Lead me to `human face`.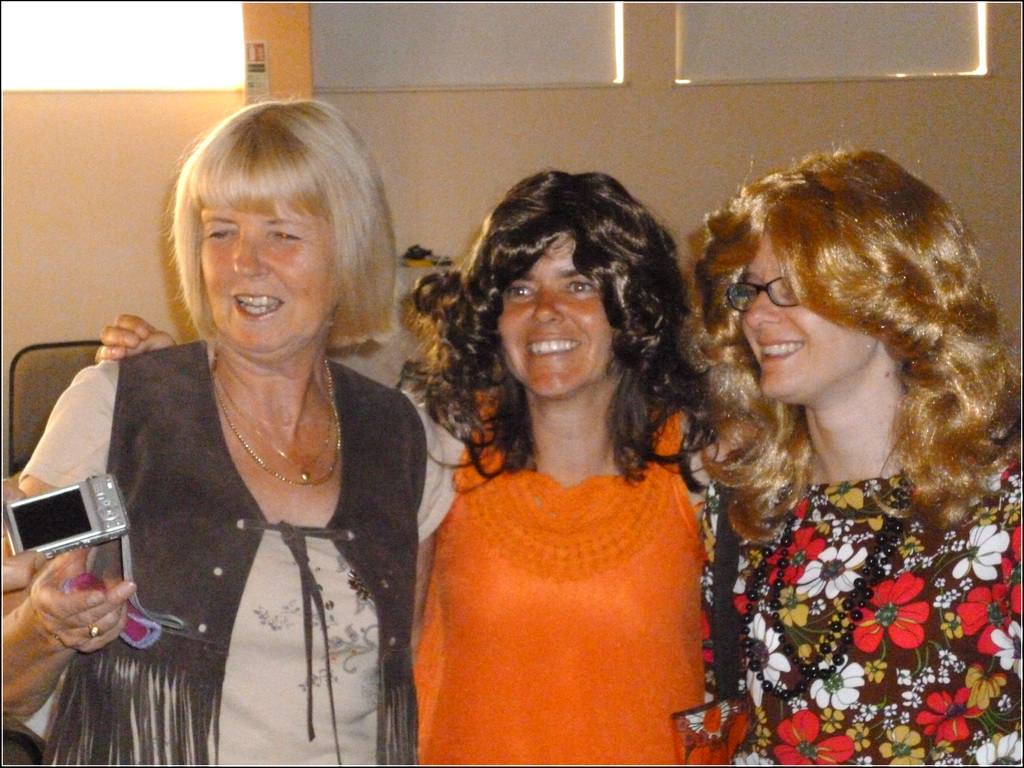
Lead to 195:200:334:353.
